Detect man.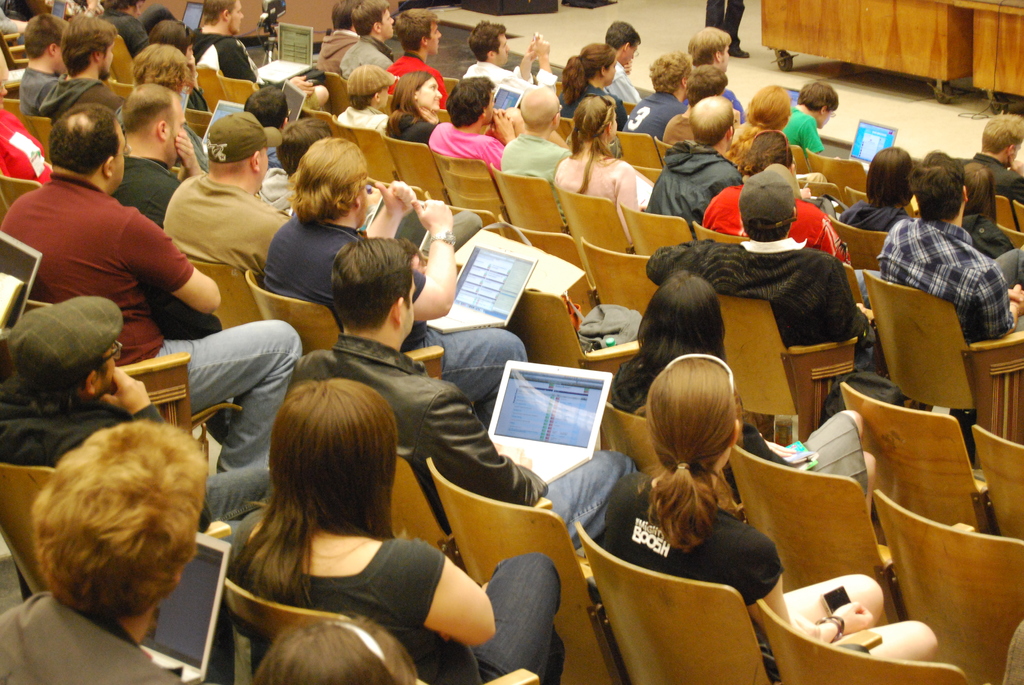
Detected at region(290, 237, 632, 557).
